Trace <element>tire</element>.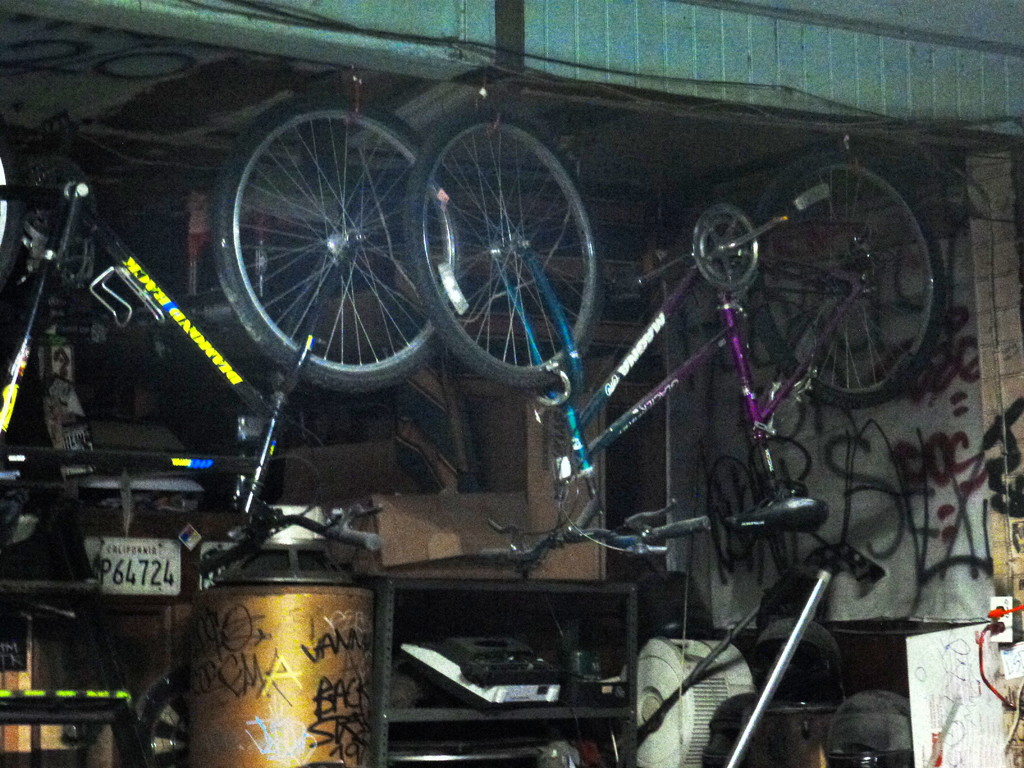
Traced to pyautogui.locateOnScreen(752, 148, 945, 409).
